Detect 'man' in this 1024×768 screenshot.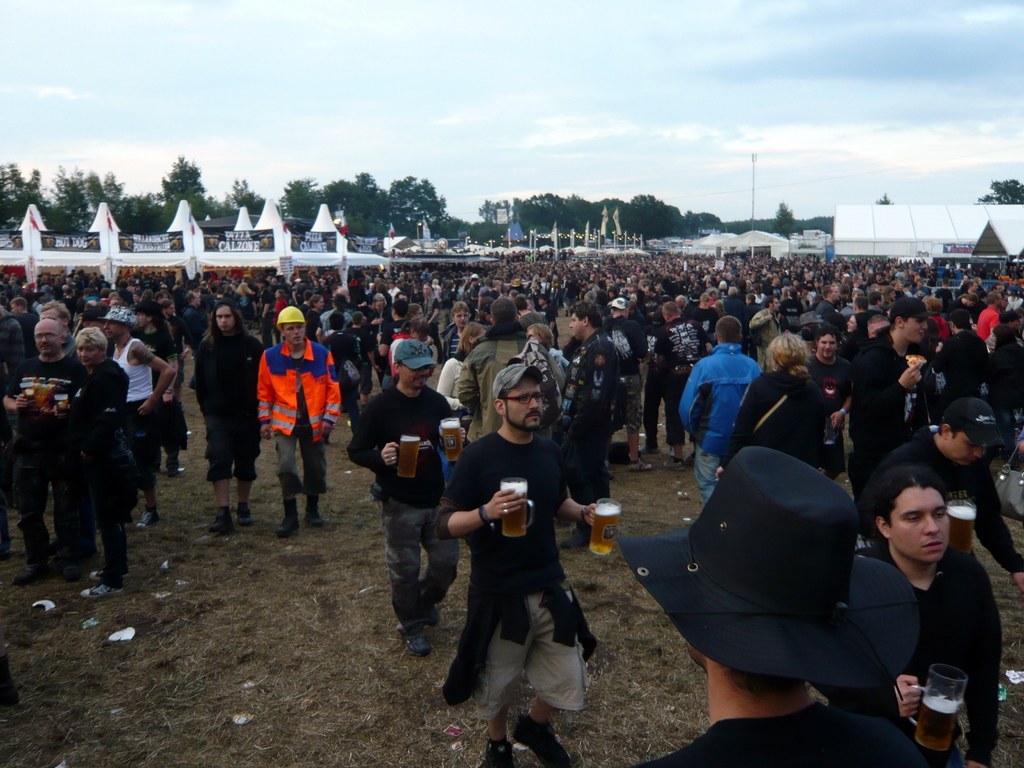
Detection: bbox(958, 280, 979, 302).
